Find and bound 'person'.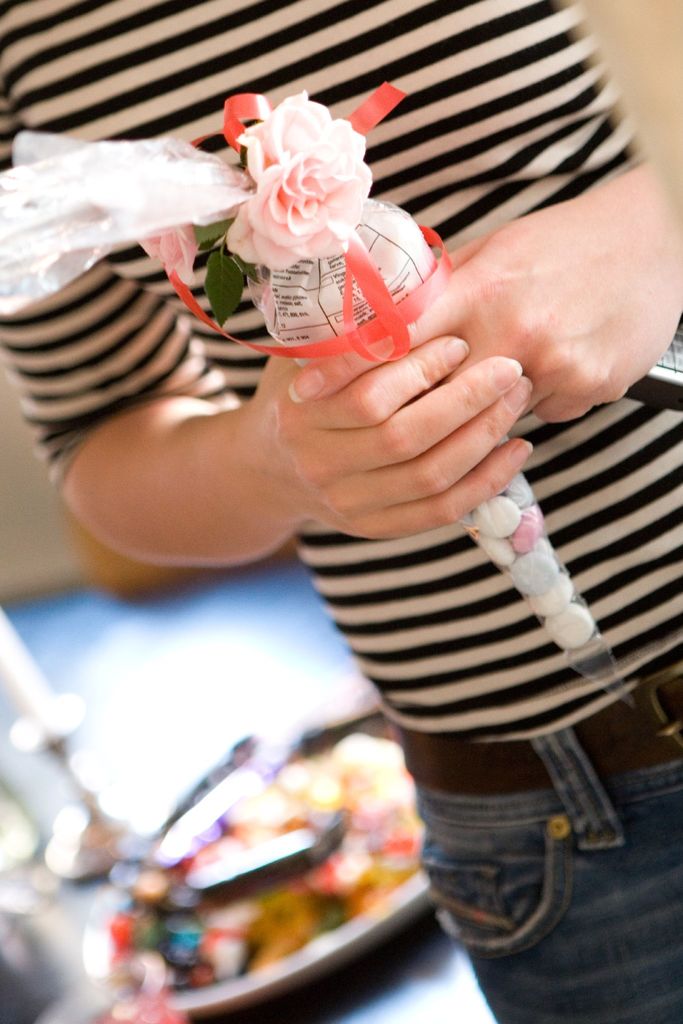
Bound: <bbox>60, 0, 621, 968</bbox>.
